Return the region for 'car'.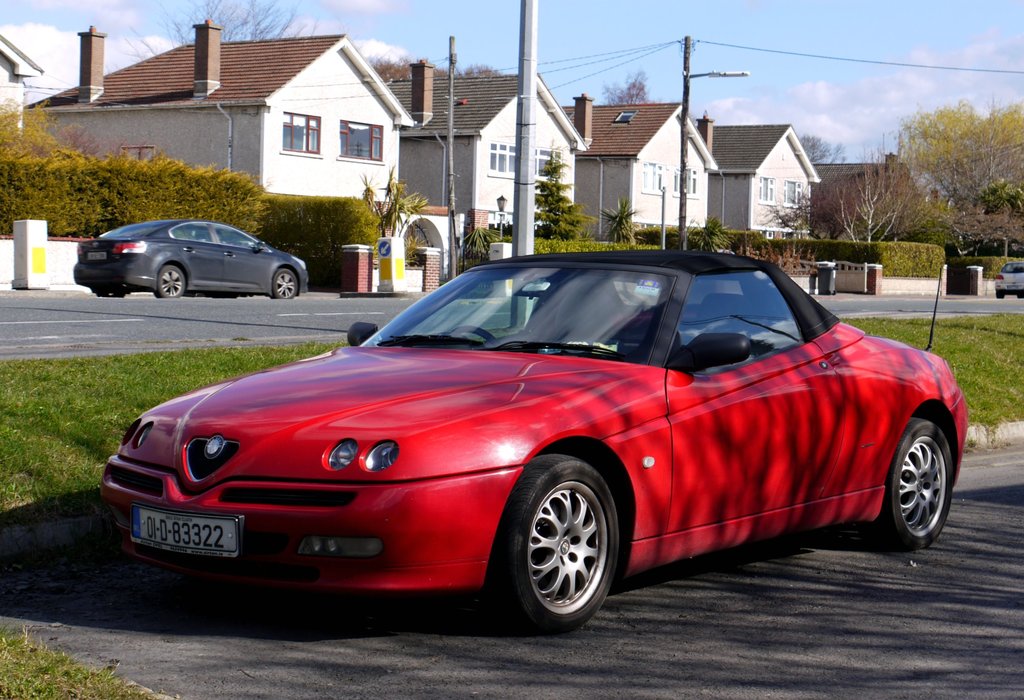
(72,220,307,300).
